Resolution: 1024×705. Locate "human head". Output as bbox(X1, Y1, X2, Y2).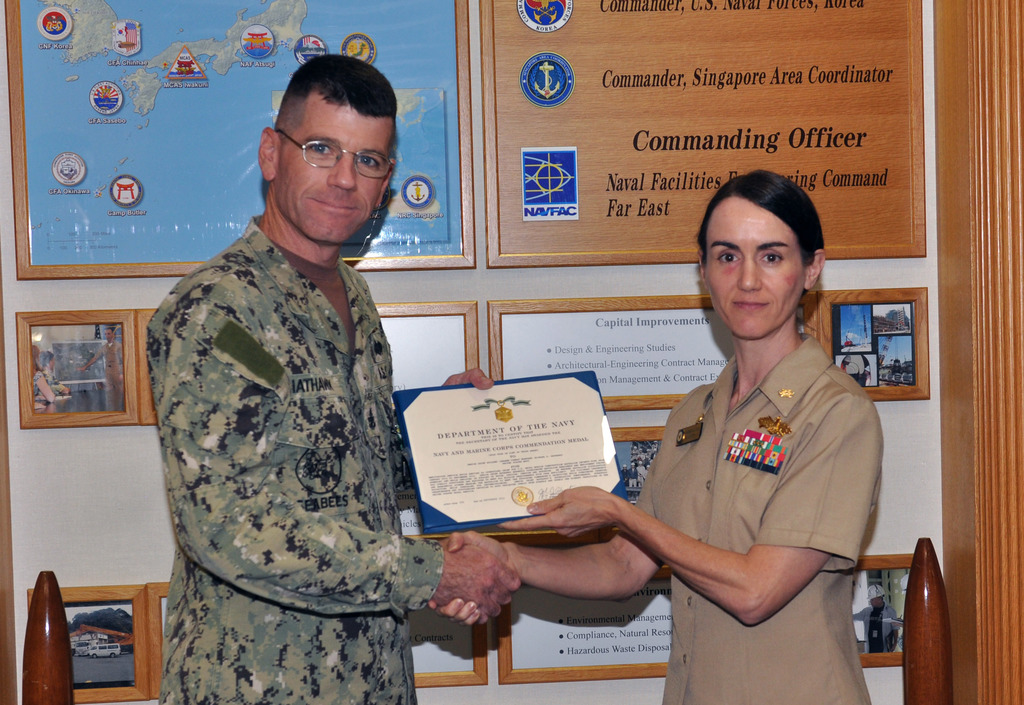
bbox(695, 167, 826, 337).
